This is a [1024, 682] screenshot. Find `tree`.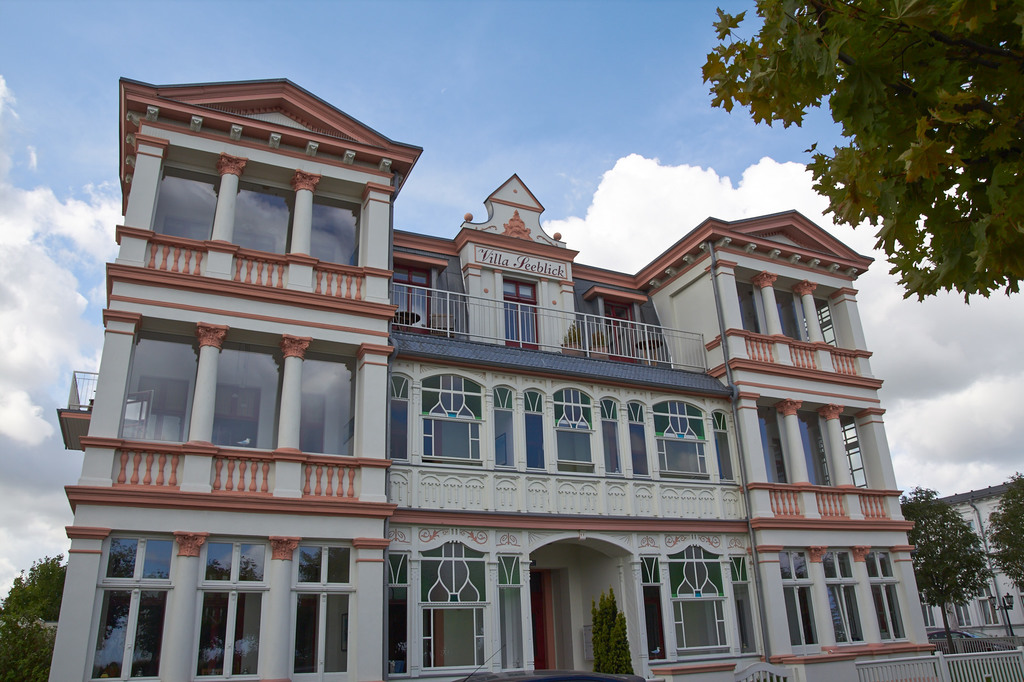
Bounding box: 986/471/1023/608.
